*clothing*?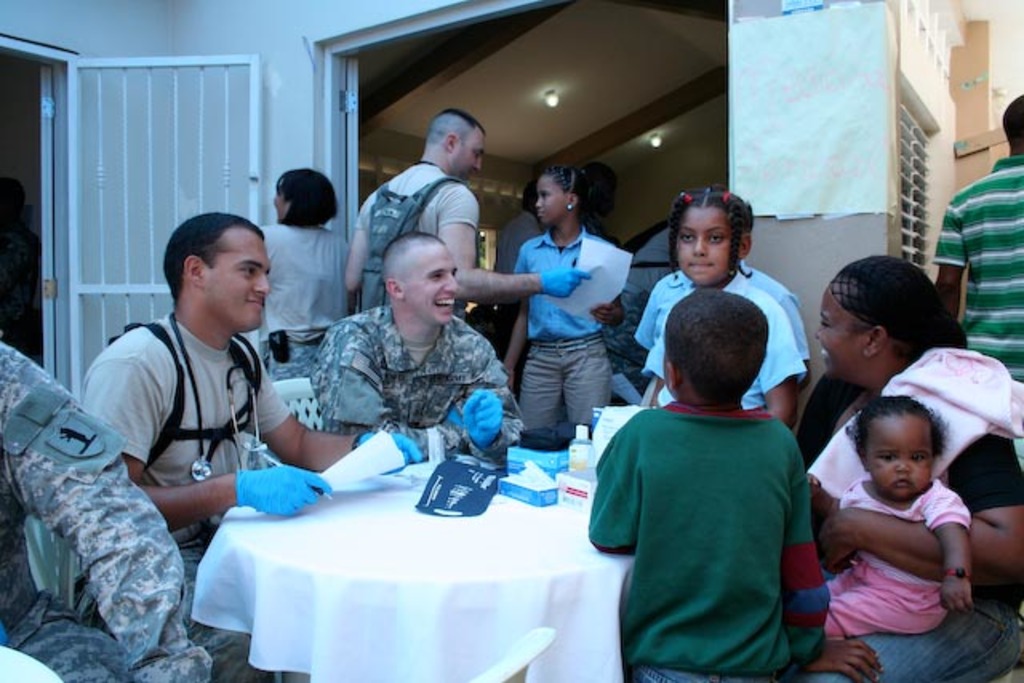
(802, 357, 1022, 681)
